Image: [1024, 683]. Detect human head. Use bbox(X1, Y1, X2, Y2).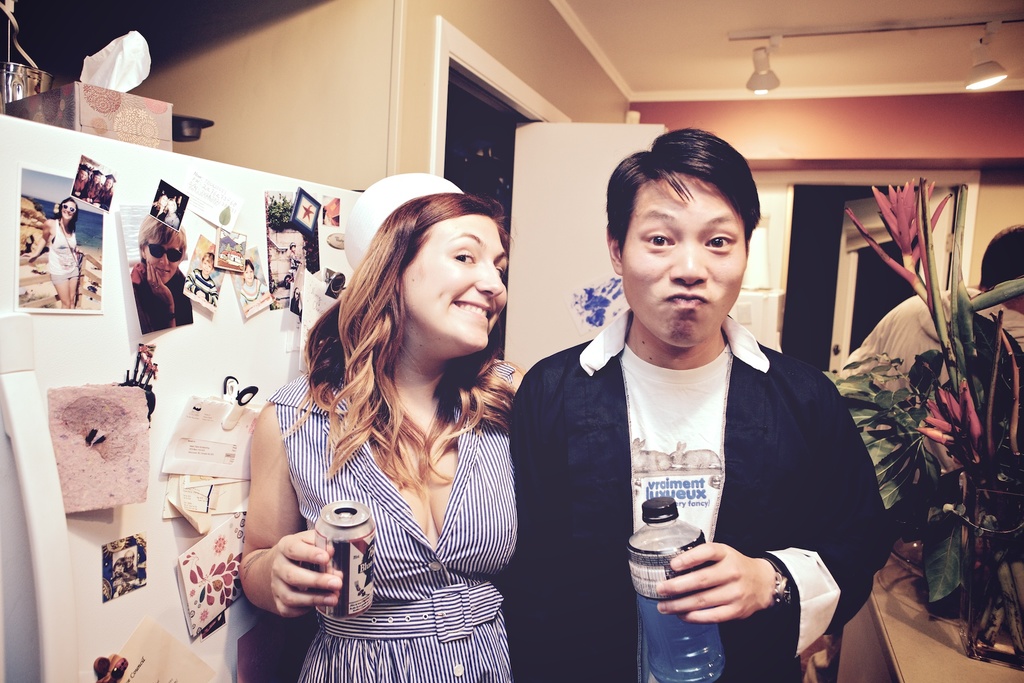
bbox(981, 219, 1023, 304).
